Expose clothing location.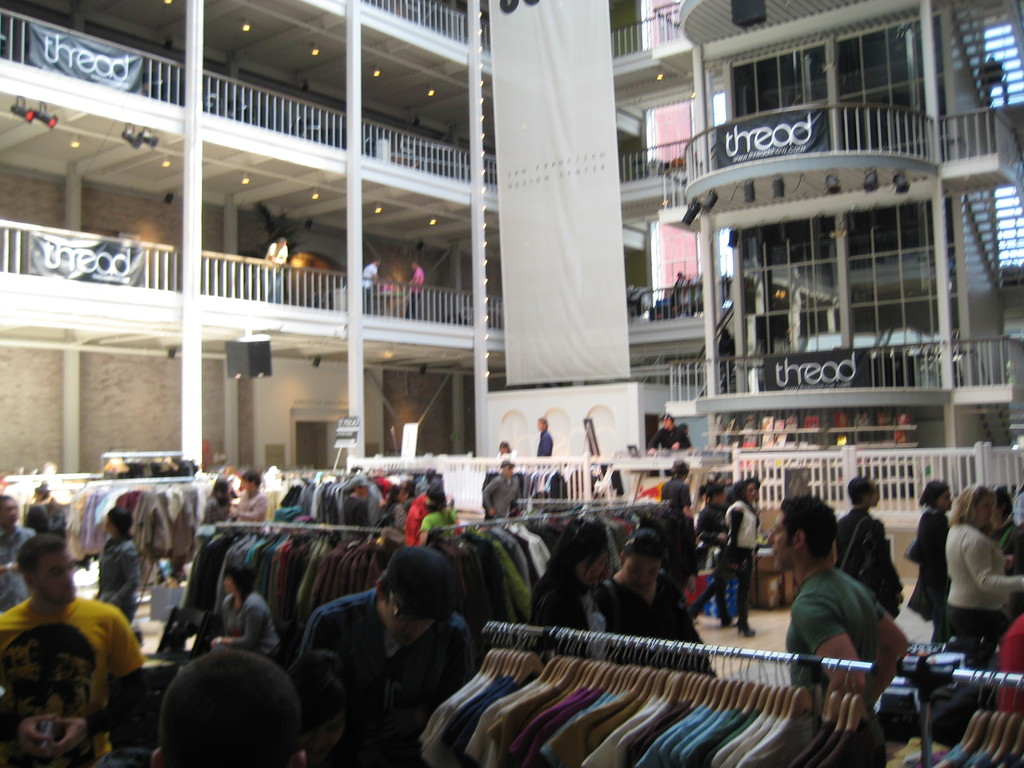
Exposed at [x1=404, y1=269, x2=425, y2=319].
